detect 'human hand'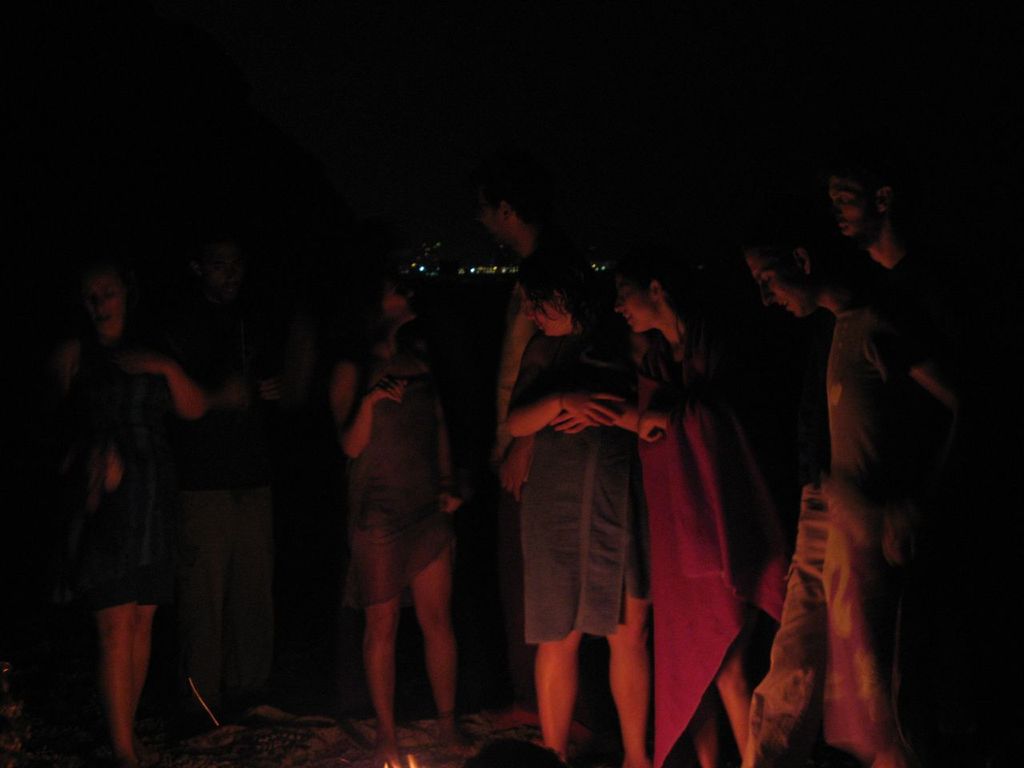
[left=218, top=382, right=250, bottom=410]
